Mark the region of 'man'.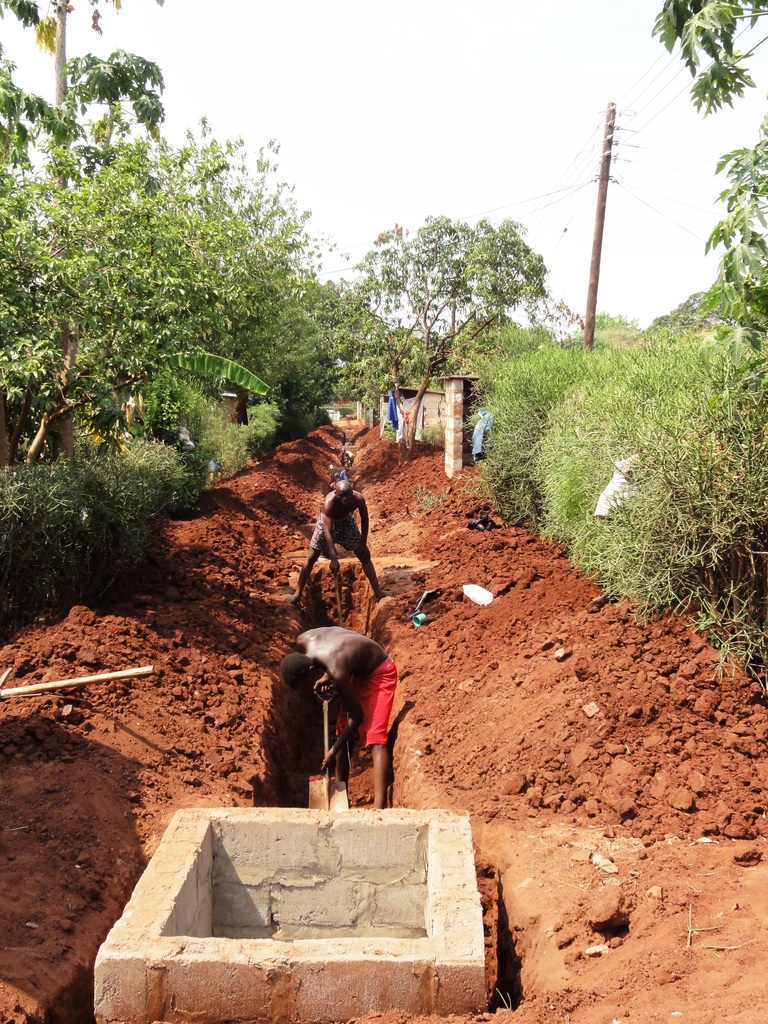
Region: x1=284 y1=481 x2=394 y2=607.
